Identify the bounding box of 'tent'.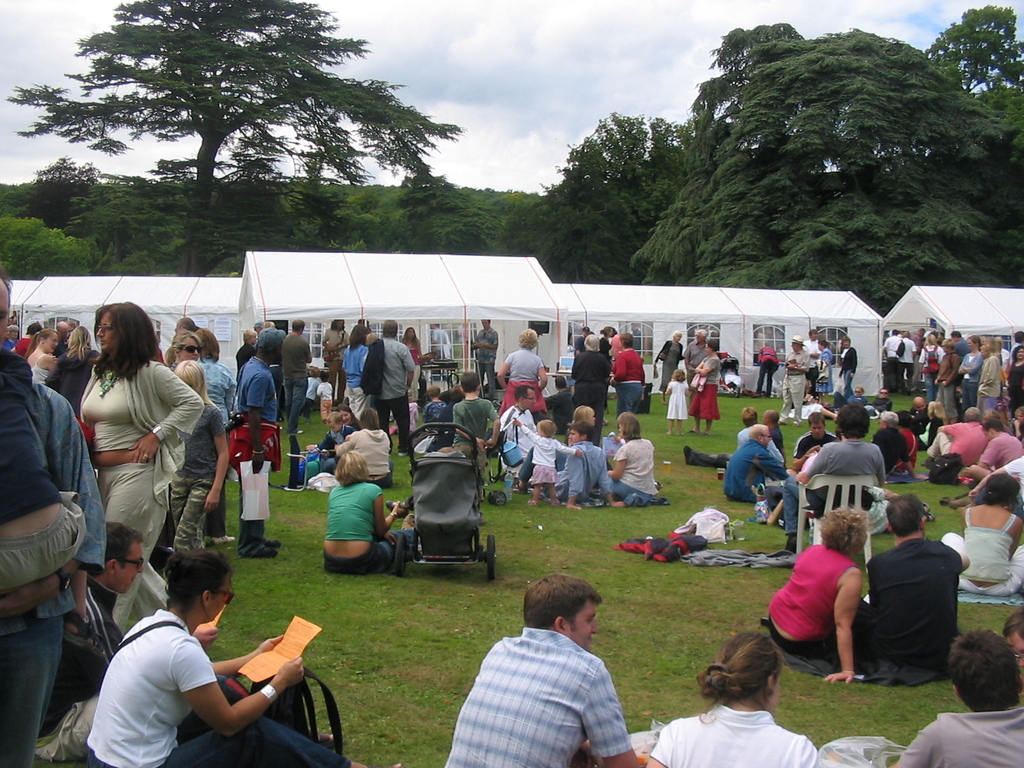
<bbox>20, 276, 239, 362</bbox>.
